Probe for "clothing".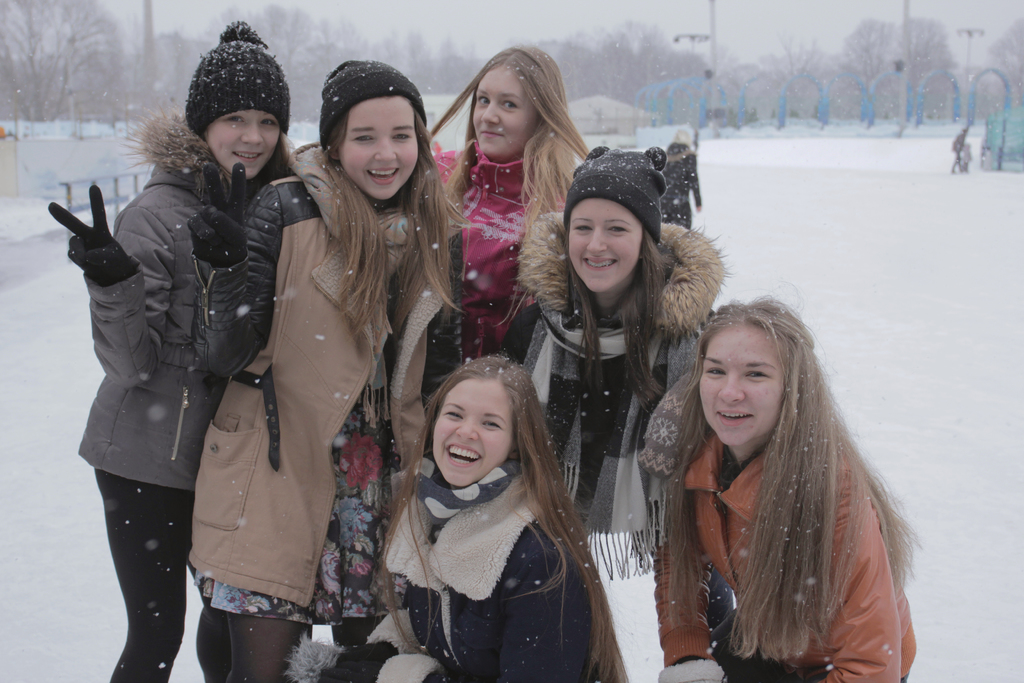
Probe result: (x1=509, y1=212, x2=729, y2=592).
